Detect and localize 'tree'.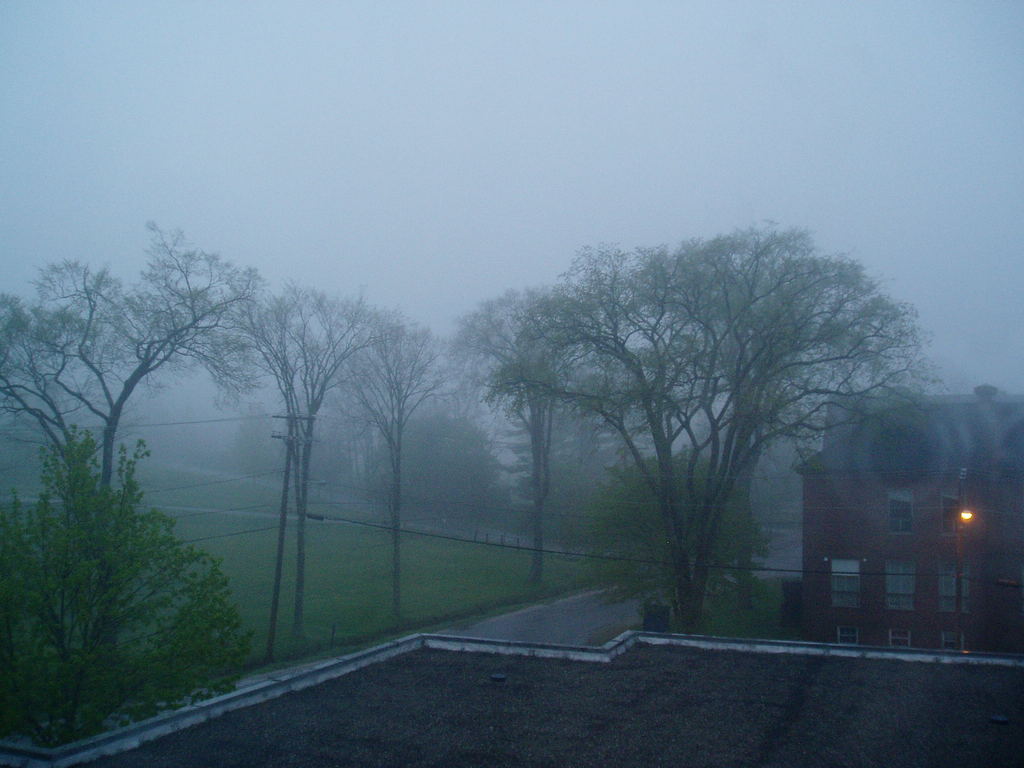
Localized at select_region(488, 339, 593, 556).
